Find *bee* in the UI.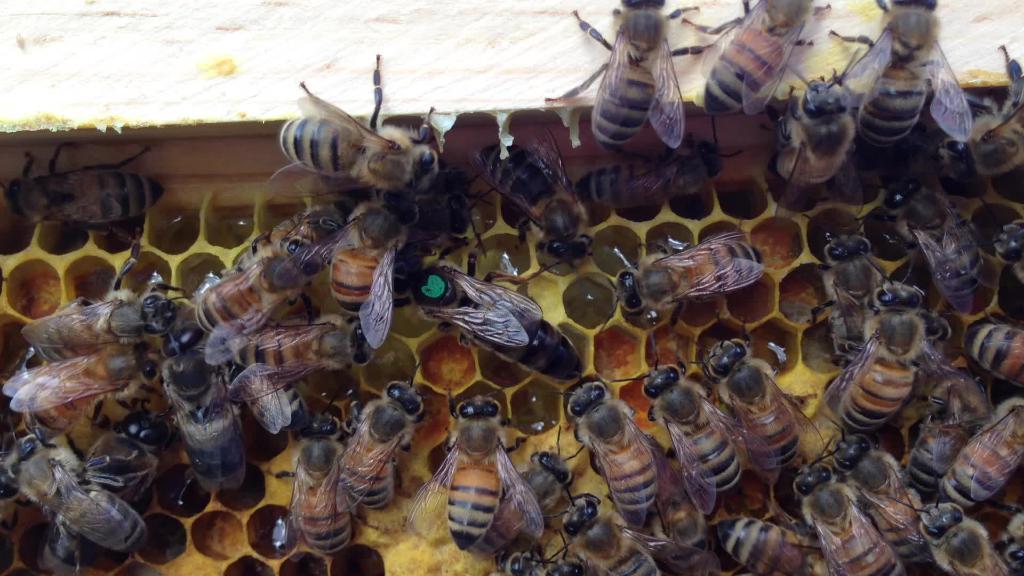
UI element at [838,0,980,154].
